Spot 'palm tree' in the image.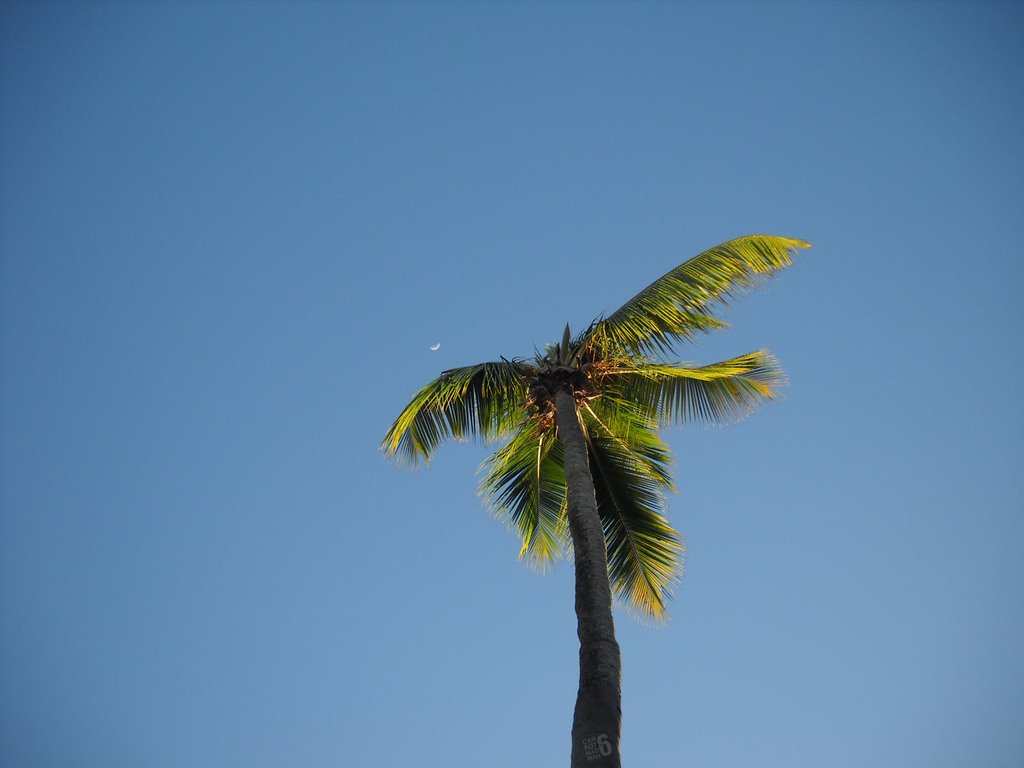
'palm tree' found at 394:236:776:767.
